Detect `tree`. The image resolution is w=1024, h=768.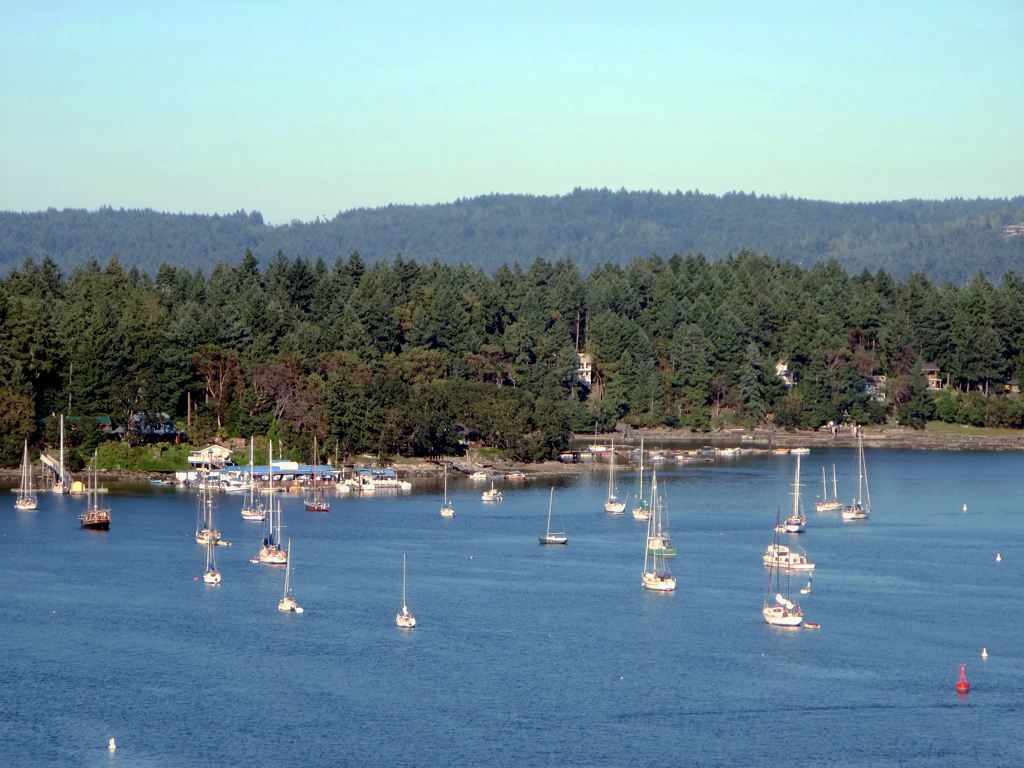
[x1=949, y1=317, x2=1008, y2=401].
